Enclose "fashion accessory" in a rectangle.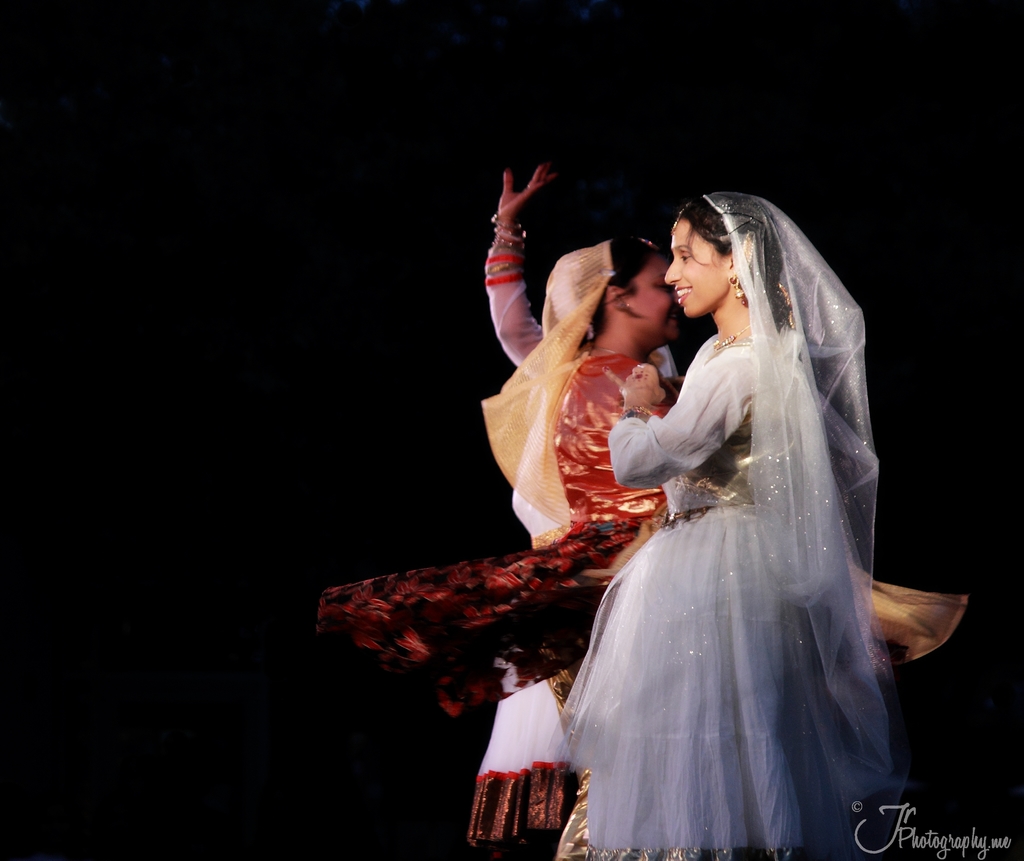
(left=739, top=230, right=755, bottom=266).
